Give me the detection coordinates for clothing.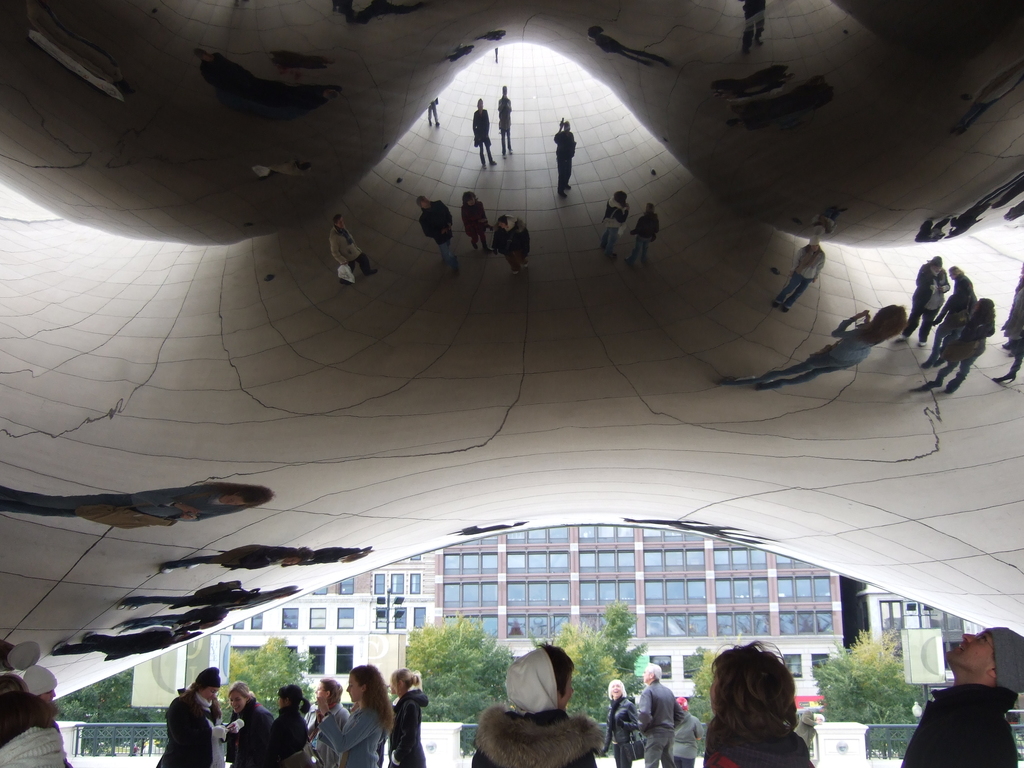
box=[909, 253, 945, 349].
